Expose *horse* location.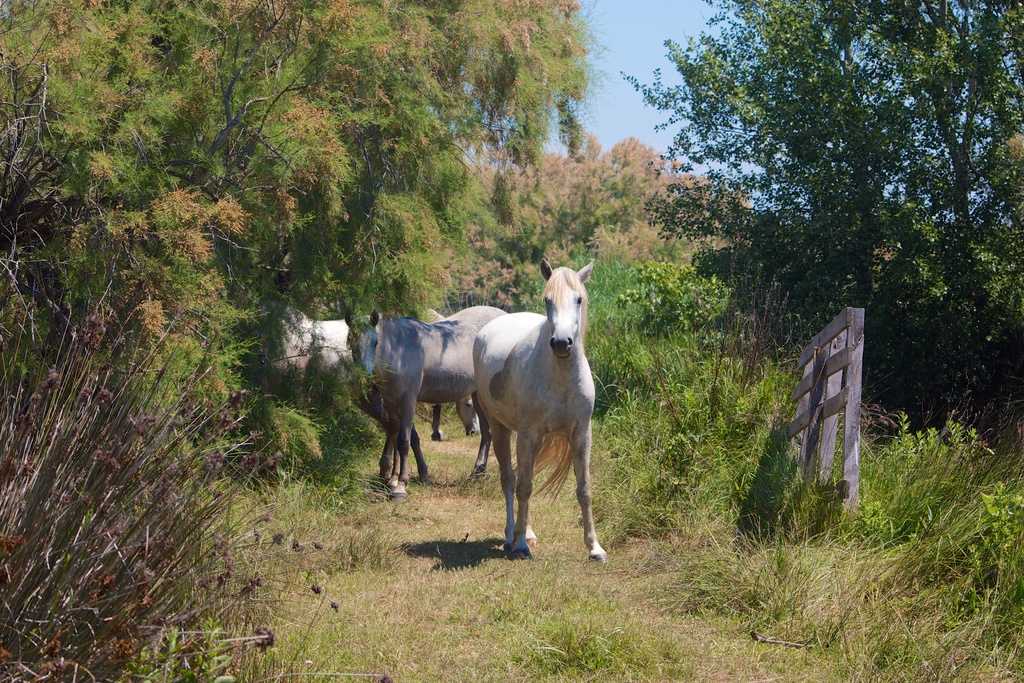
Exposed at region(250, 298, 428, 481).
